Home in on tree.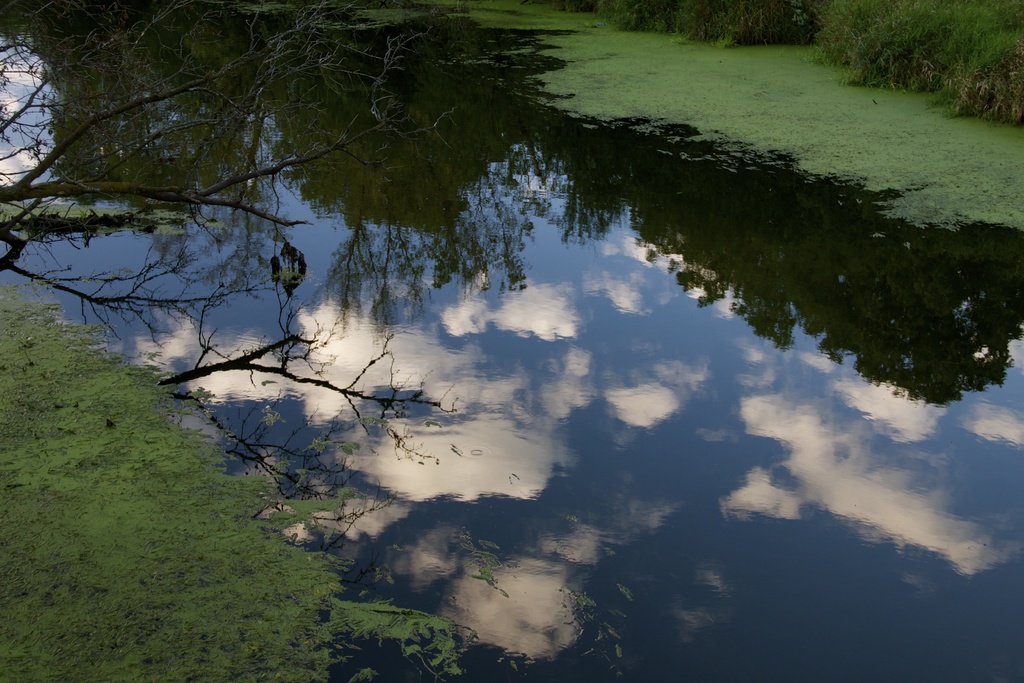
Homed in at bbox=(0, 0, 466, 261).
